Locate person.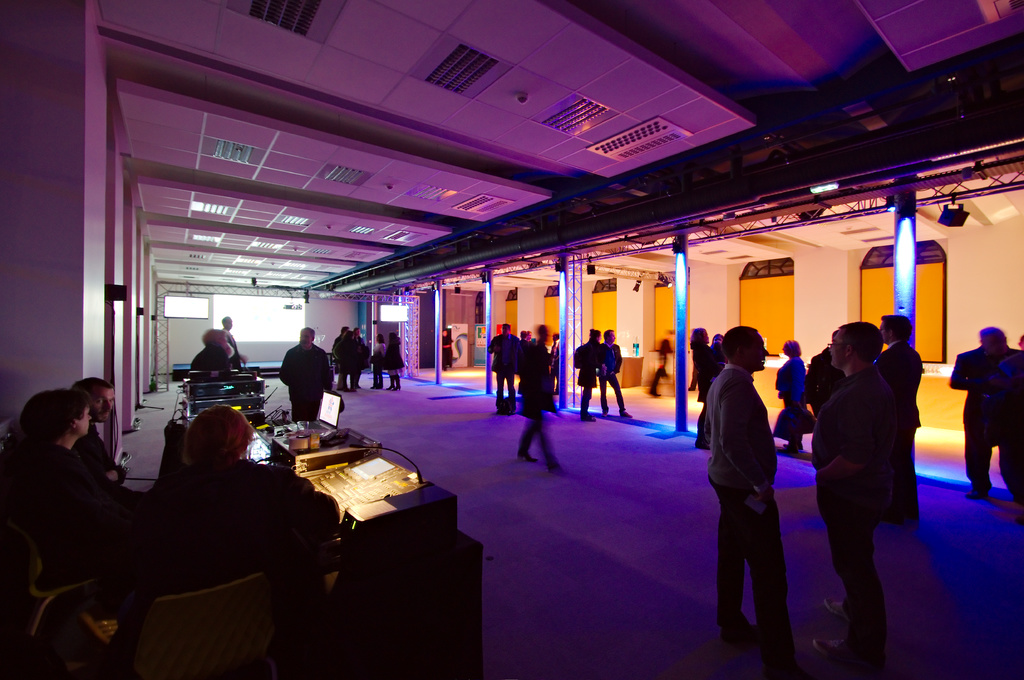
Bounding box: l=442, t=329, r=454, b=372.
